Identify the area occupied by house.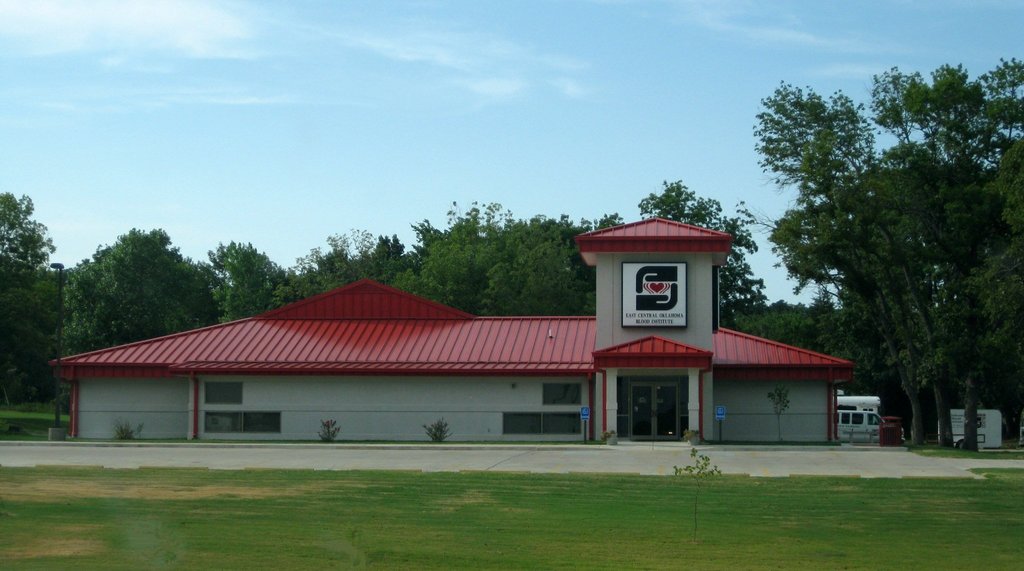
Area: l=65, t=267, r=760, b=466.
